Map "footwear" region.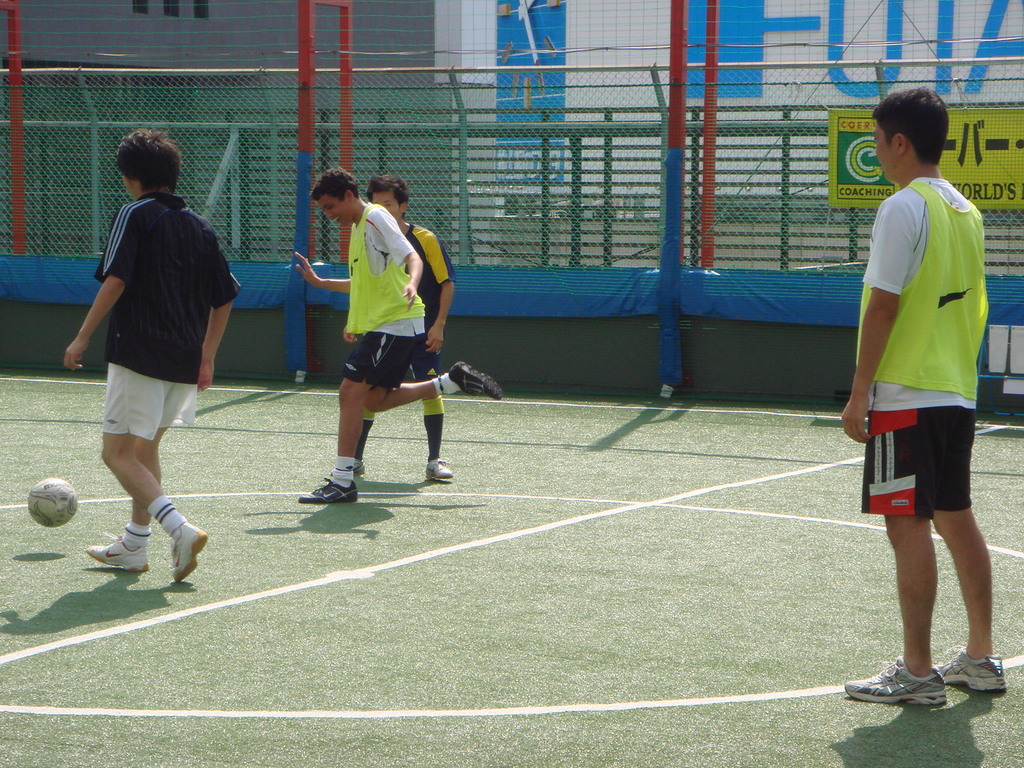
Mapped to Rect(297, 476, 356, 502).
